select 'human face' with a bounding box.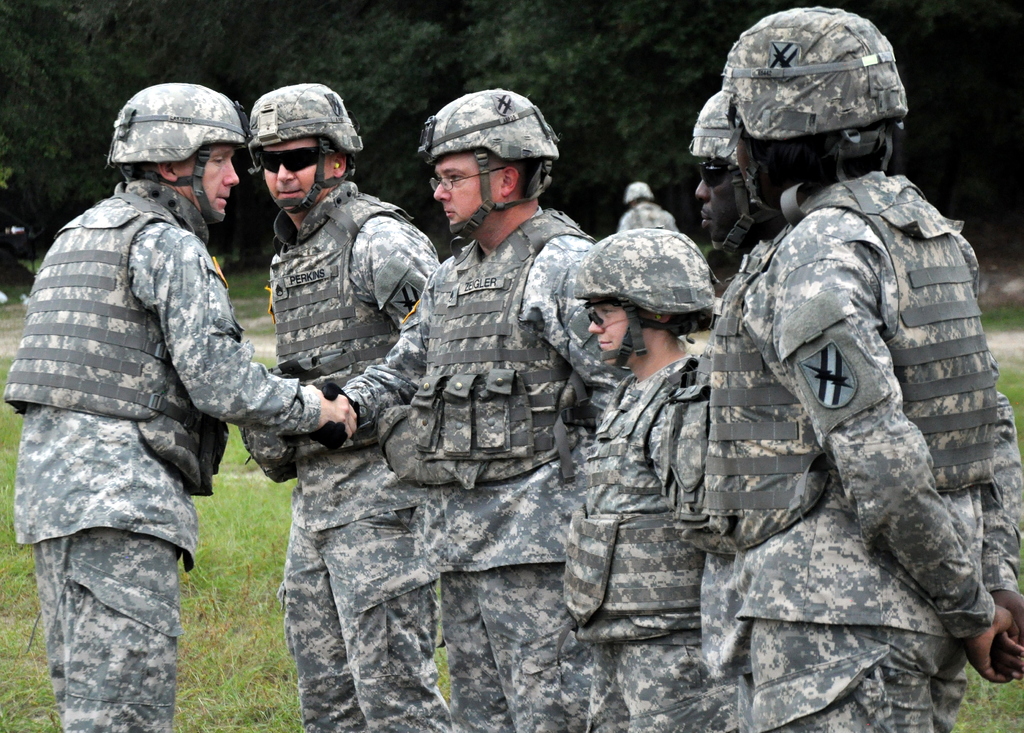
rect(593, 303, 643, 357).
